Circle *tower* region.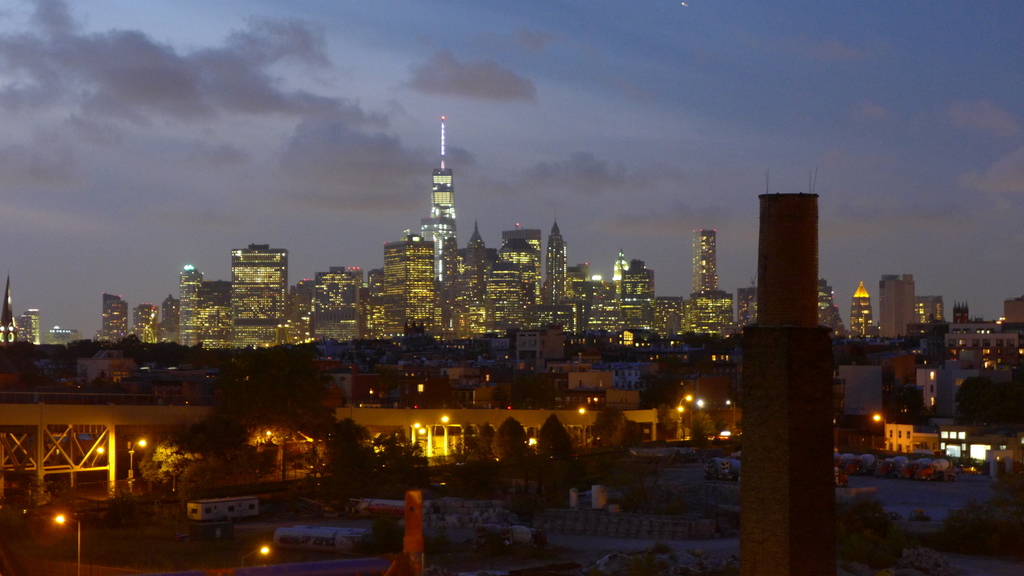
Region: [x1=131, y1=302, x2=159, y2=346].
